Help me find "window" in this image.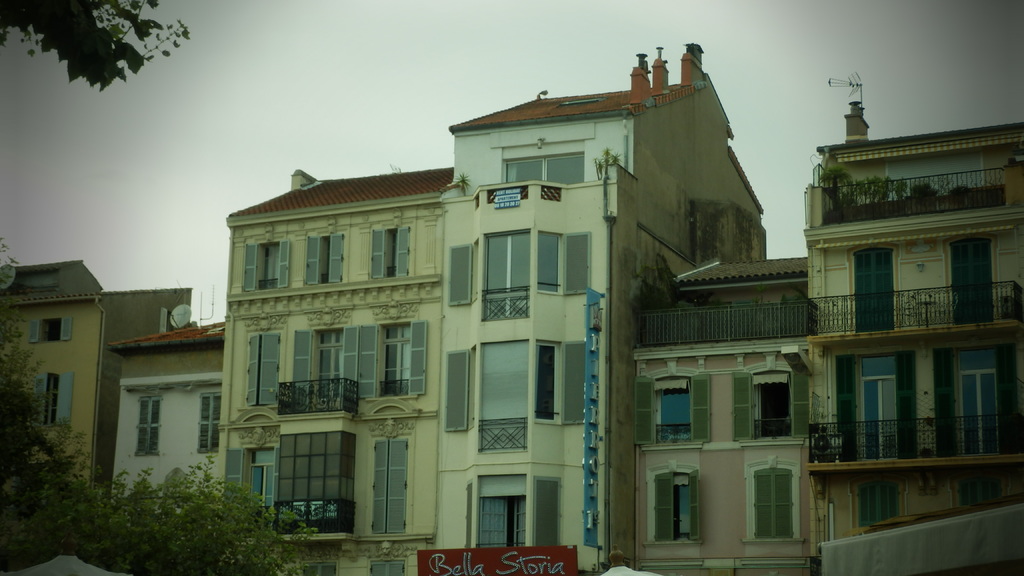
Found it: 481,335,527,450.
